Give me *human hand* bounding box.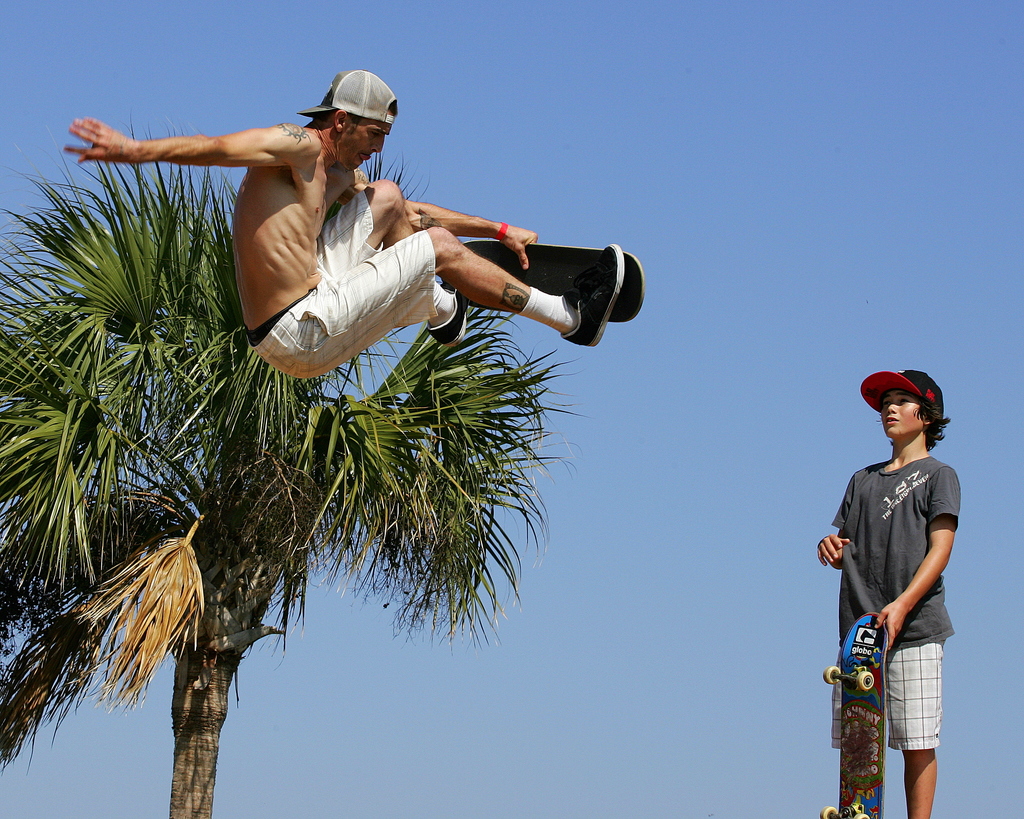
bbox(872, 605, 908, 650).
